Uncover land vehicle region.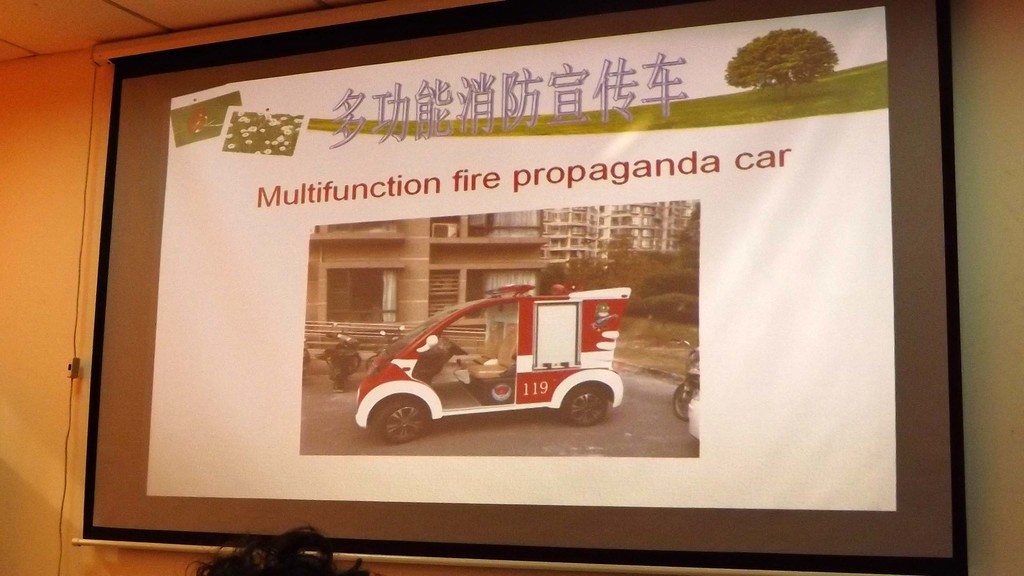
Uncovered: 380/323/405/349.
